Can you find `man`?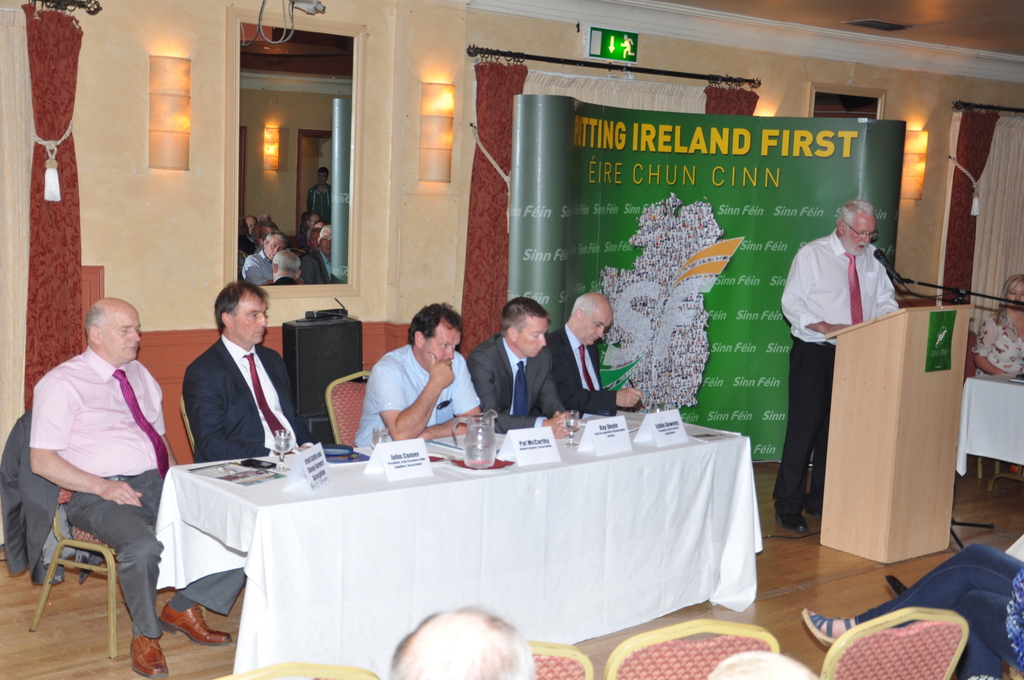
Yes, bounding box: <box>240,232,295,290</box>.
